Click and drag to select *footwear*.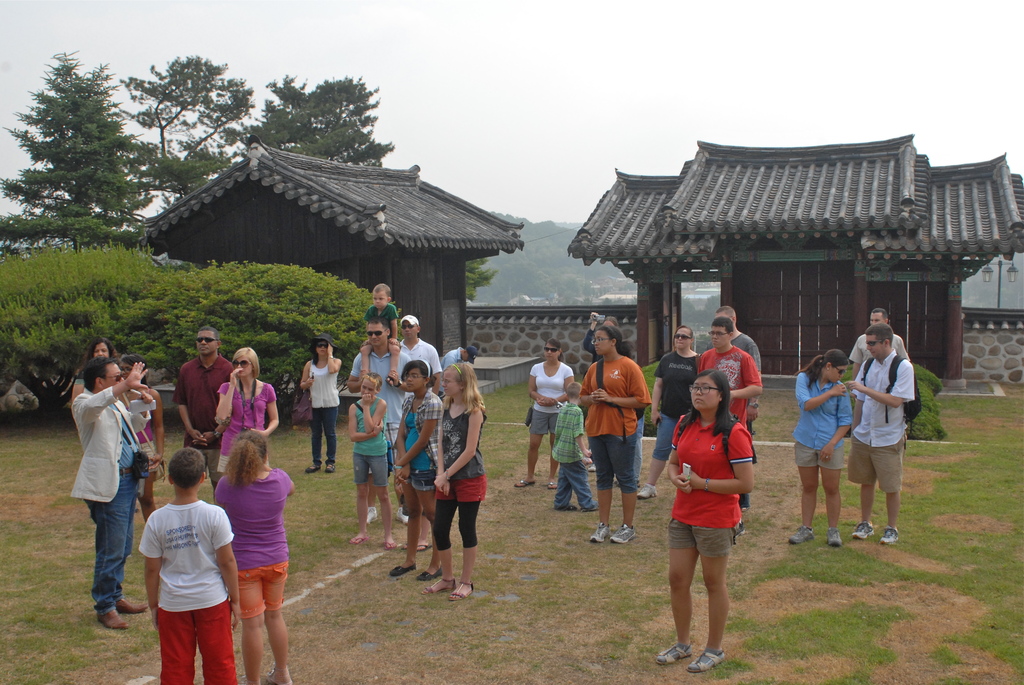
Selection: <bbox>689, 649, 727, 673</bbox>.
